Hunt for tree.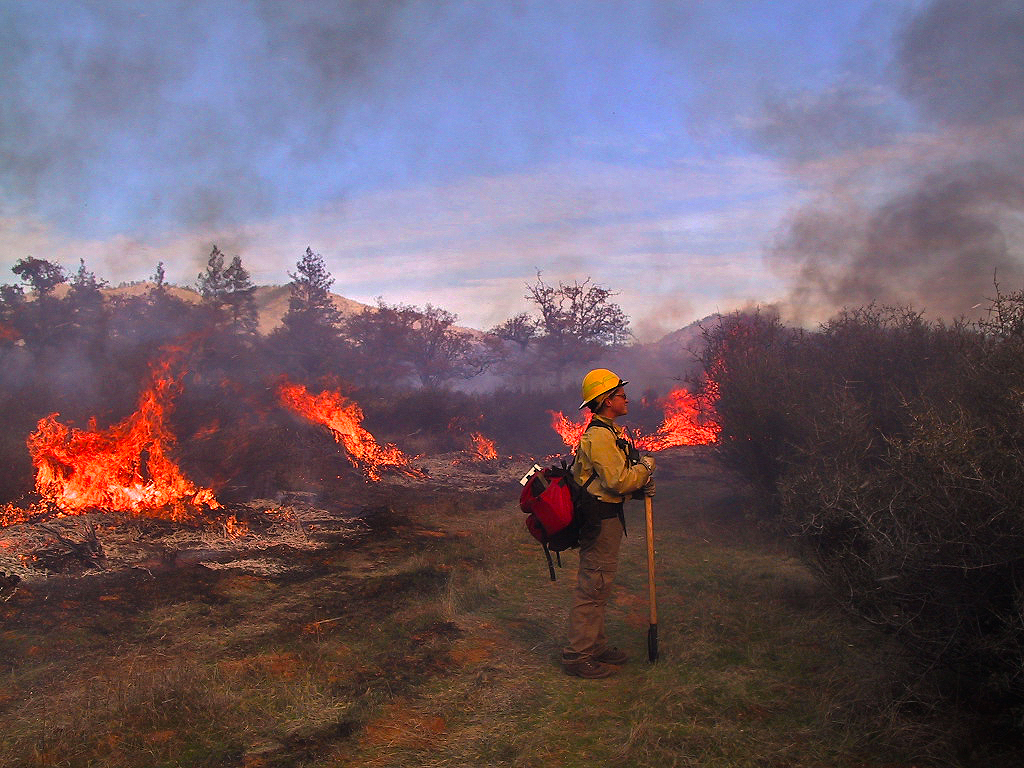
Hunted down at (493,280,638,409).
